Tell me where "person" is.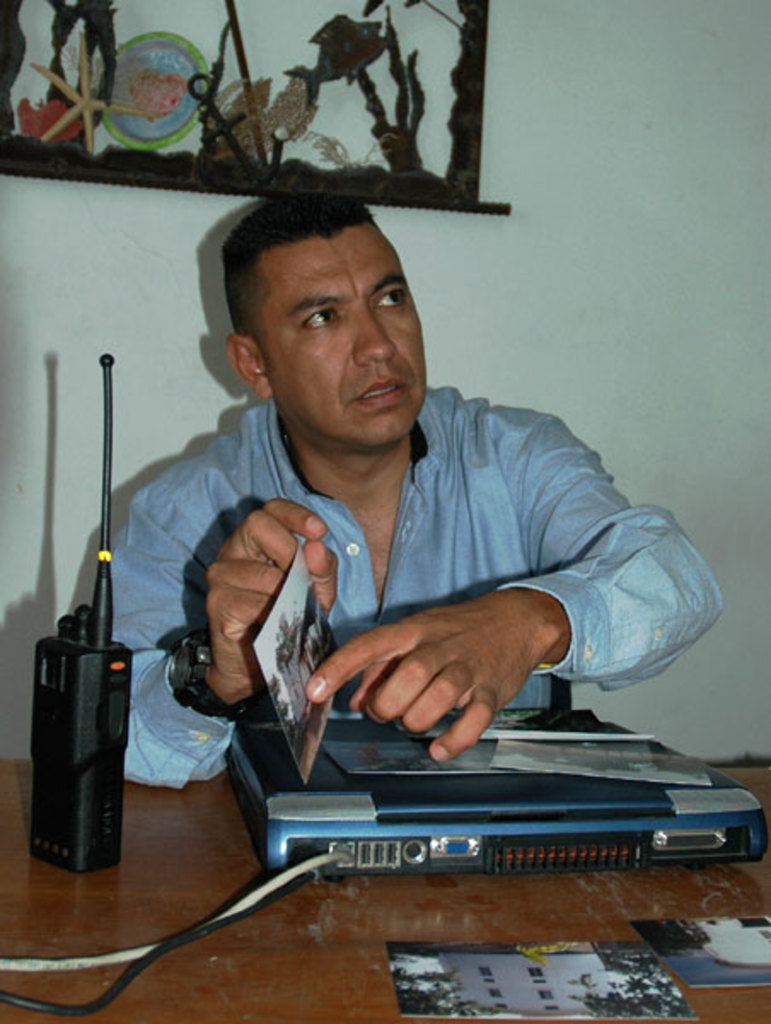
"person" is at l=104, t=188, r=718, b=787.
